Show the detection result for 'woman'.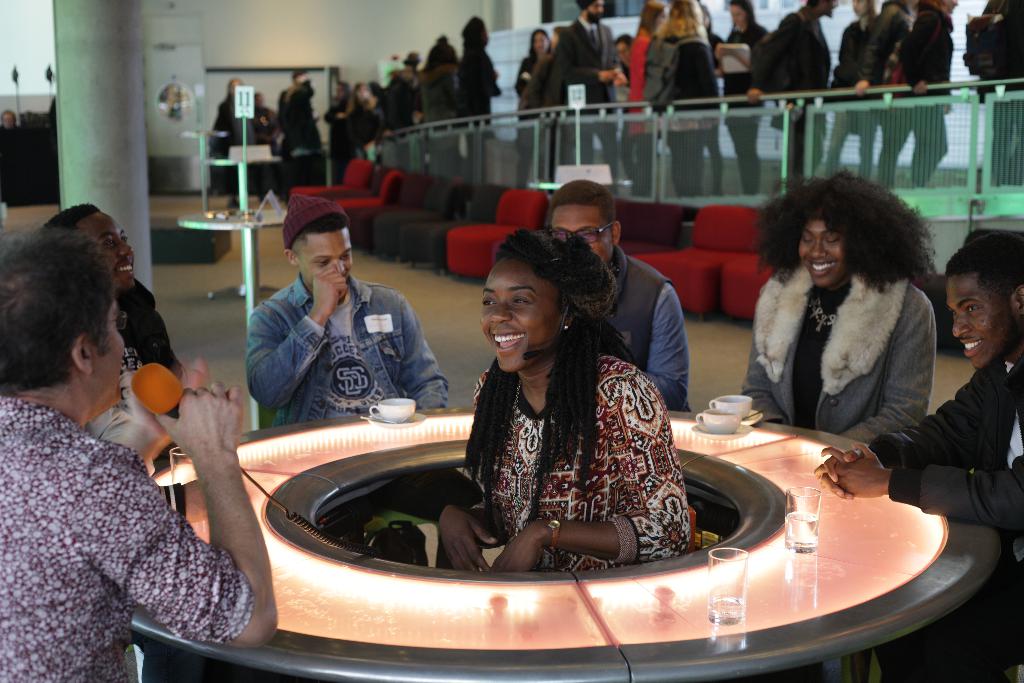
Rect(515, 28, 555, 88).
